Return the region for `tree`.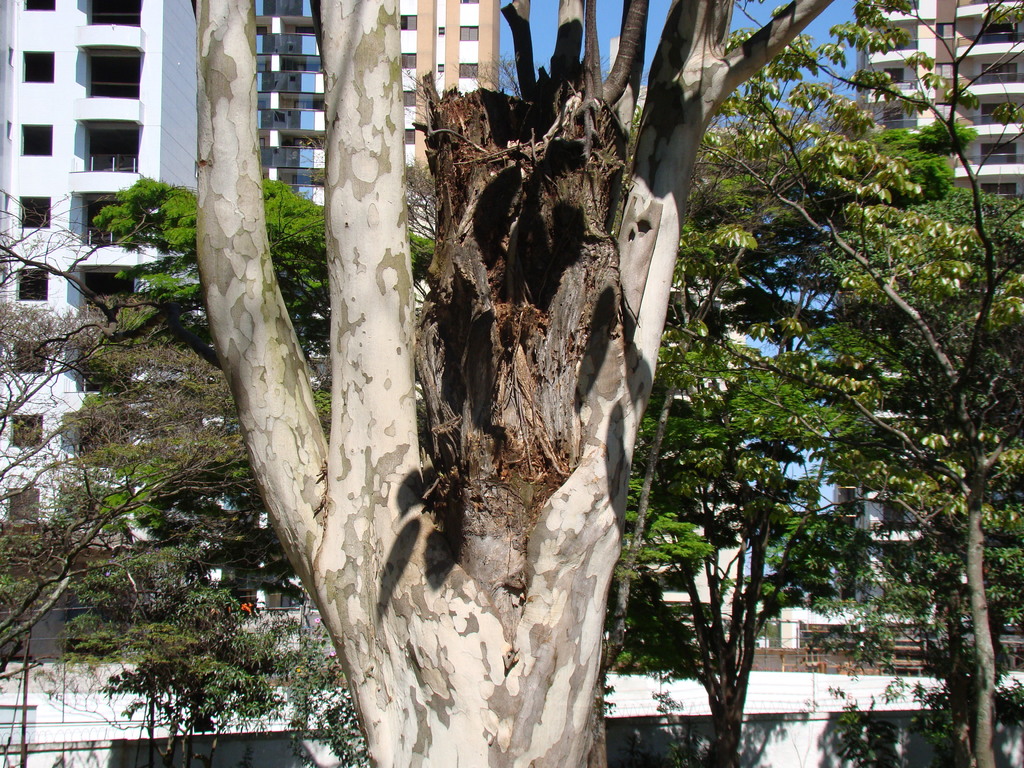
l=195, t=0, r=833, b=767.
